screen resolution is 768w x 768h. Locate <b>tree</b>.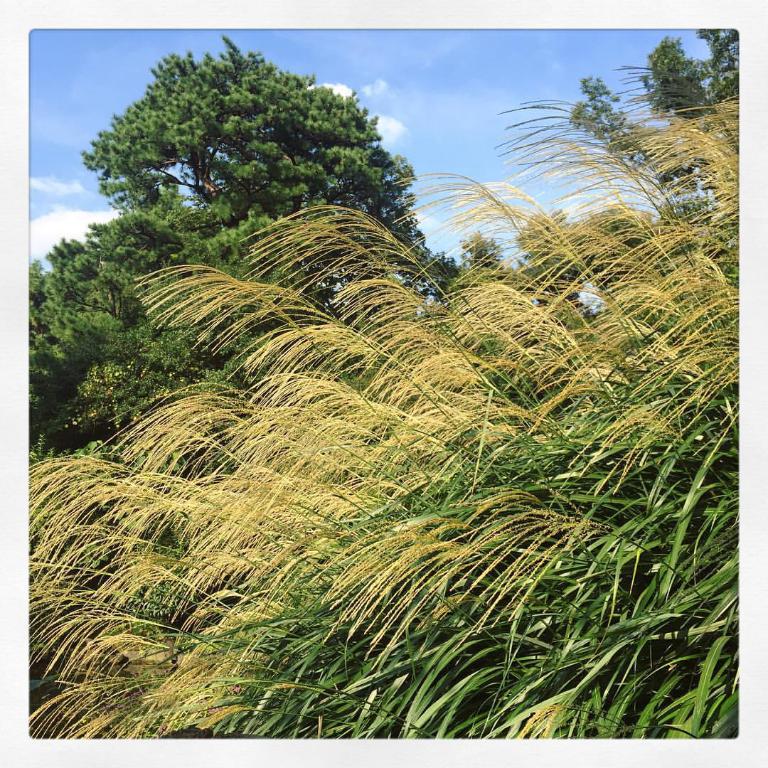
[530,29,743,293].
